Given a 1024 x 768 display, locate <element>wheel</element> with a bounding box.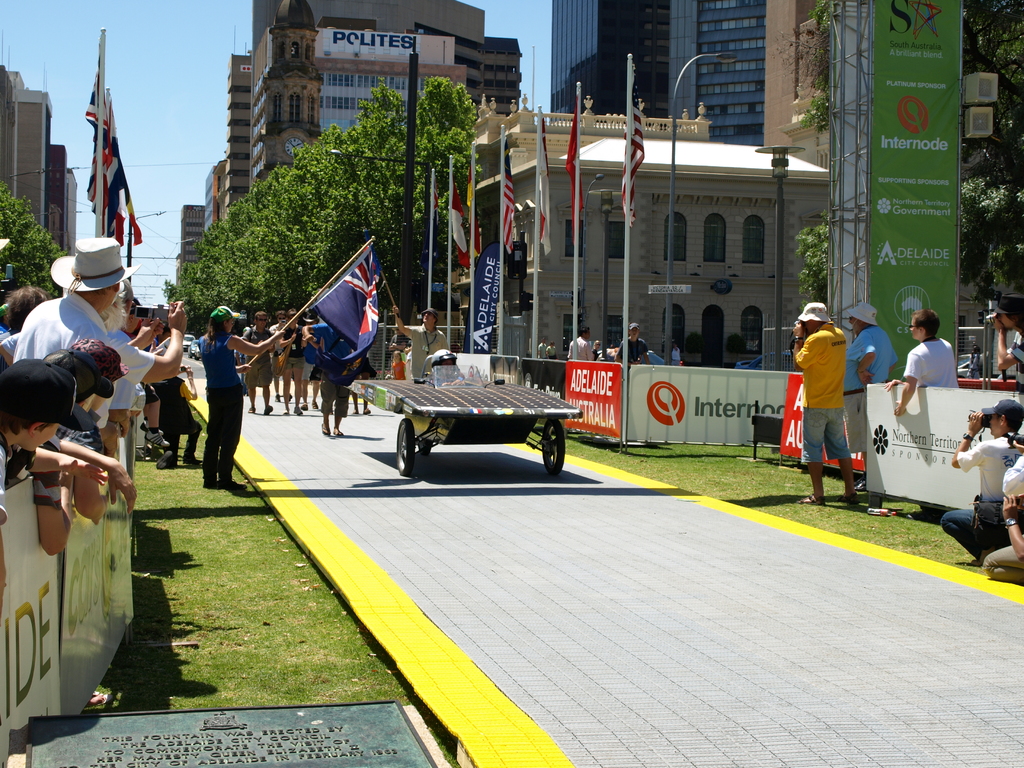
Located: <region>397, 416, 416, 479</region>.
